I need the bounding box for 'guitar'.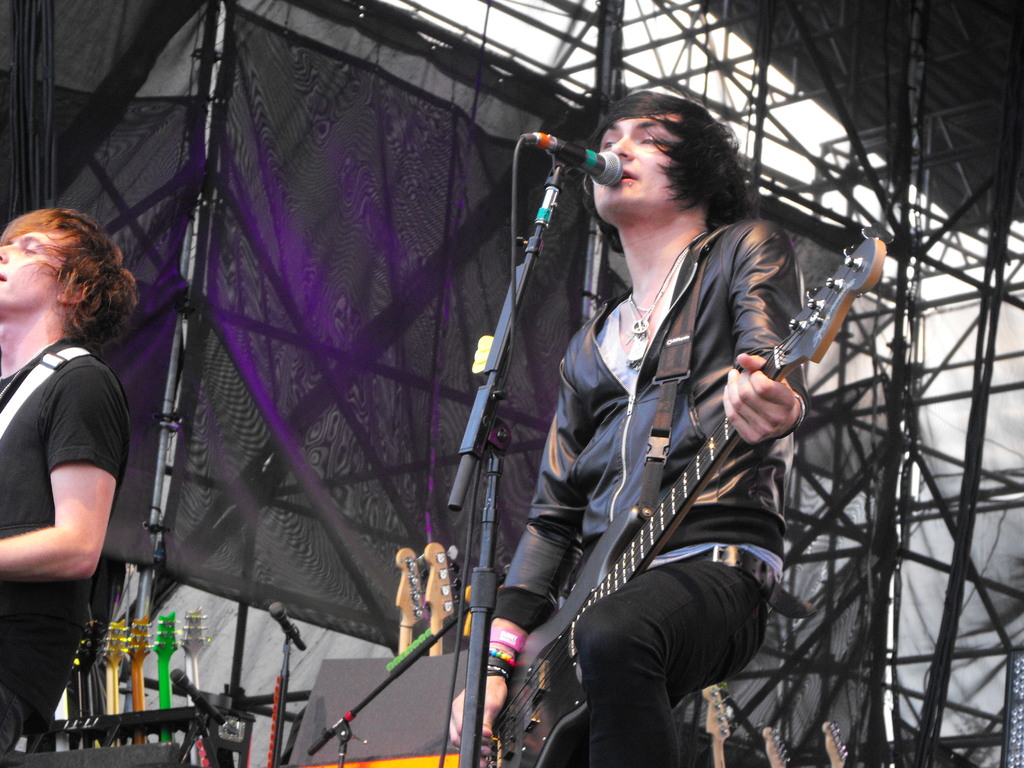
Here it is: [511, 225, 841, 646].
